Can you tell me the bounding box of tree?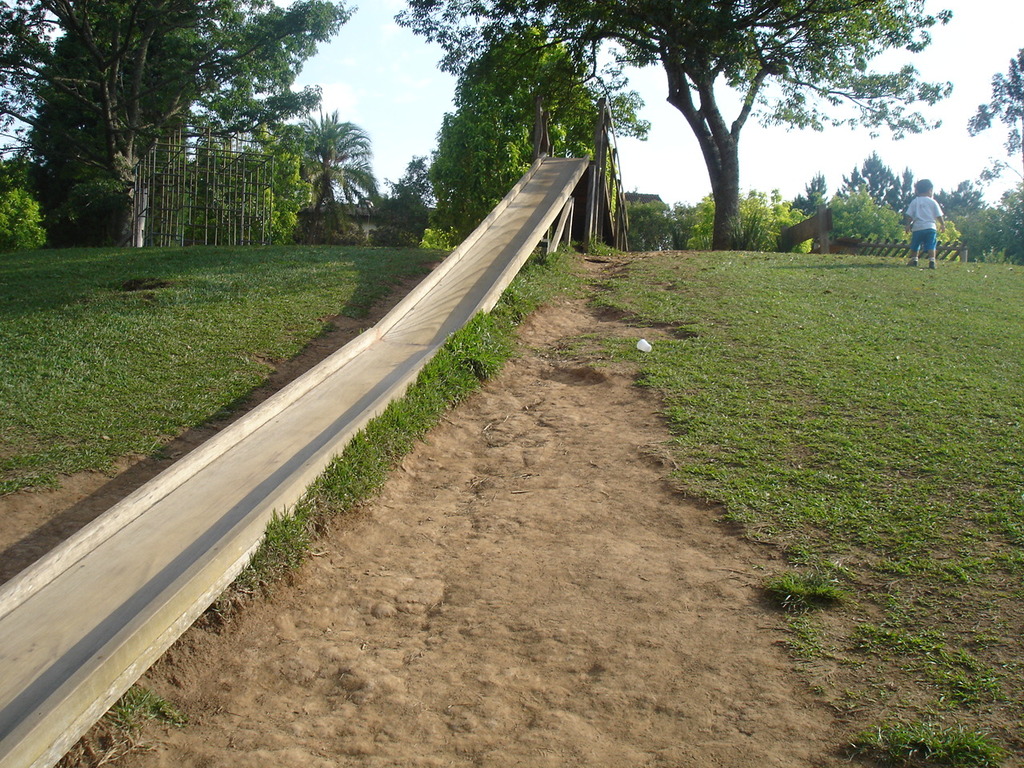
[left=966, top=46, right=1023, bottom=174].
